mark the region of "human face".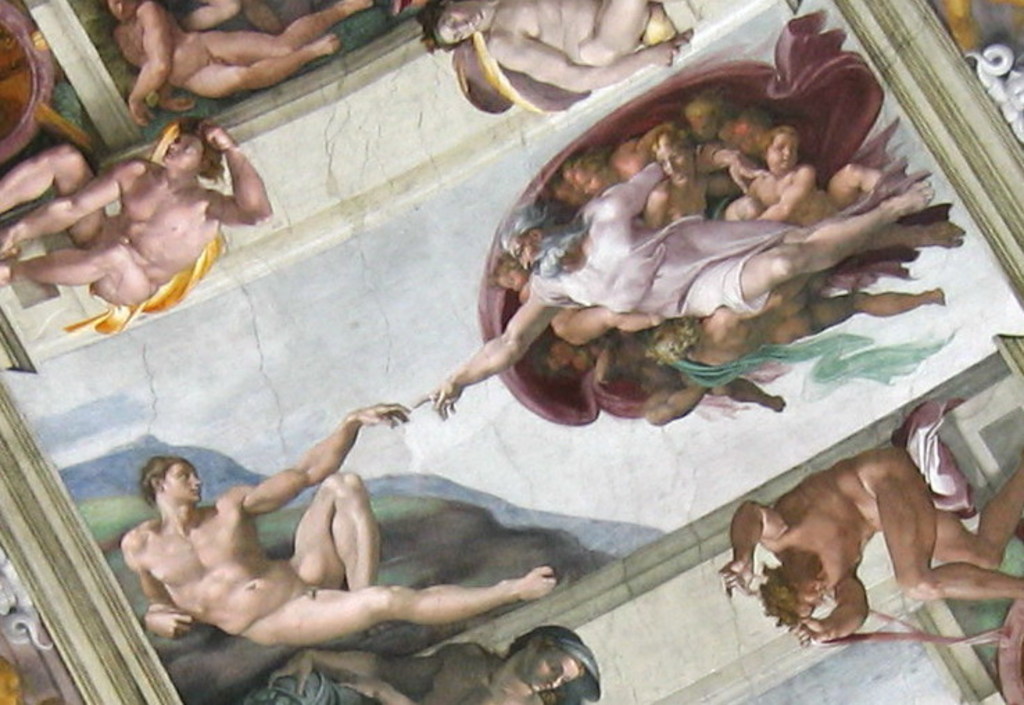
Region: detection(504, 272, 524, 297).
